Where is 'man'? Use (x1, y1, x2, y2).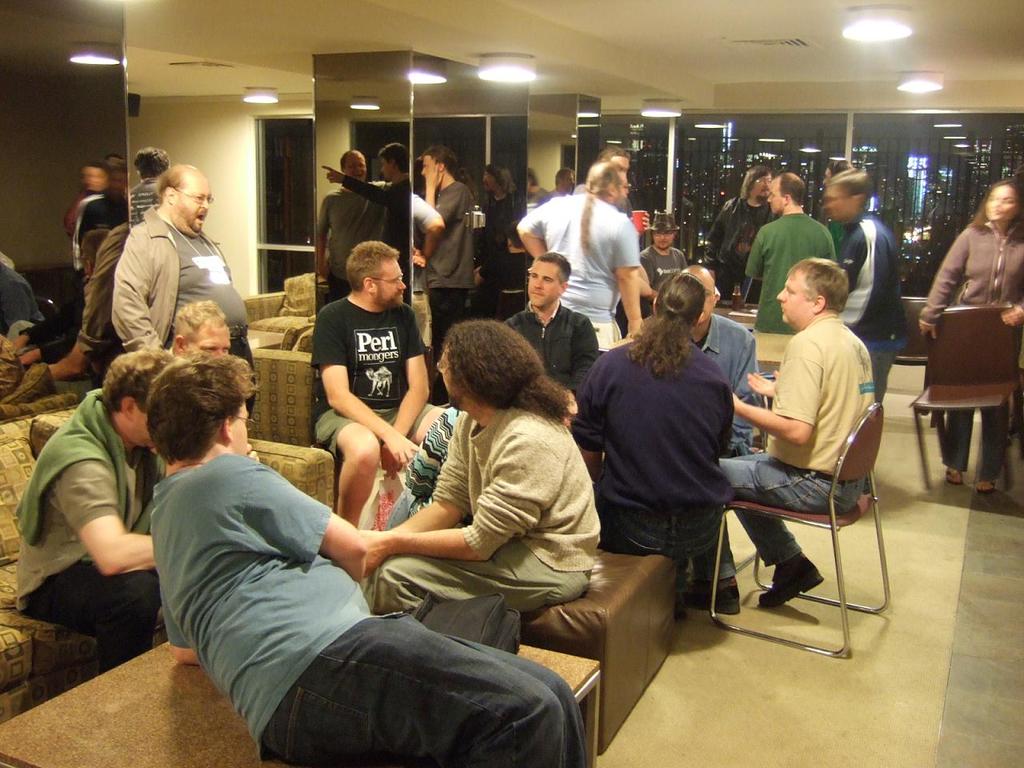
(616, 208, 687, 331).
